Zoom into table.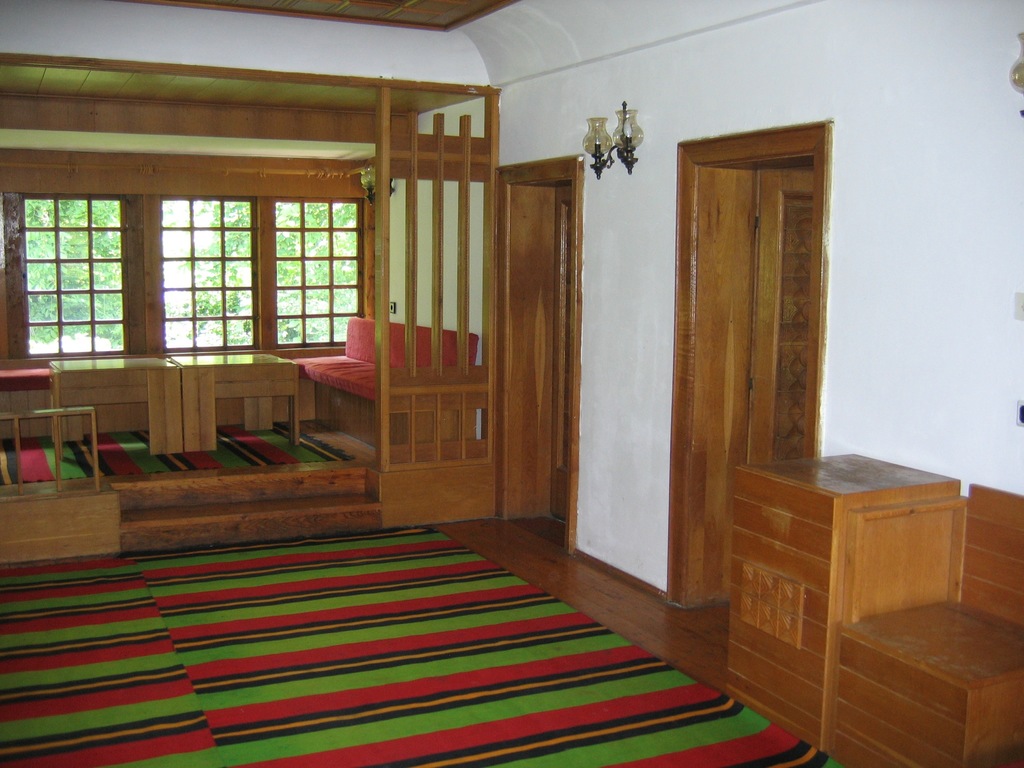
Zoom target: bbox=(721, 459, 980, 720).
